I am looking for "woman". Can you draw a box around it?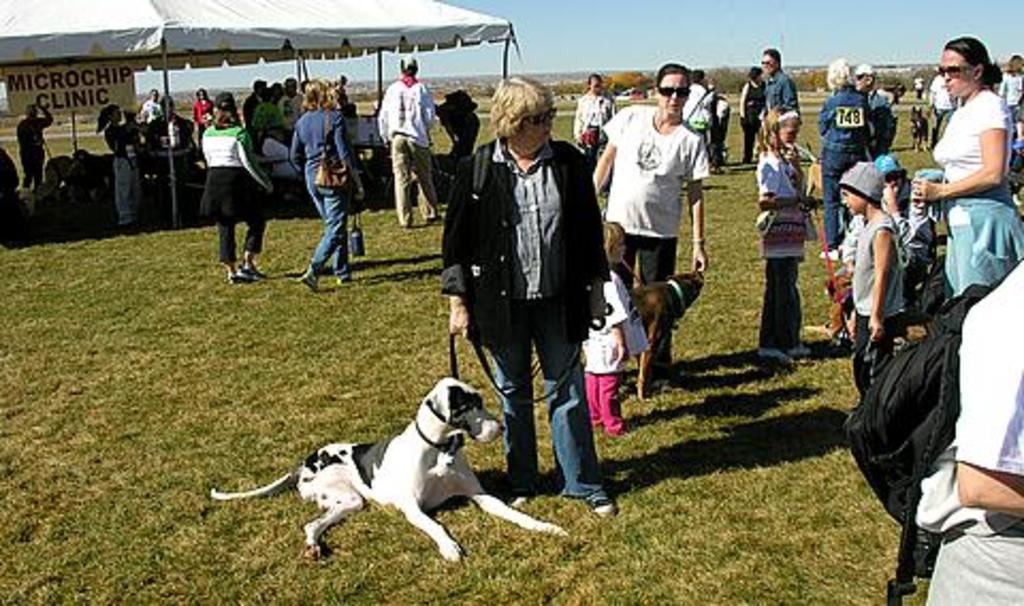
Sure, the bounding box is x1=92, y1=98, x2=143, y2=222.
